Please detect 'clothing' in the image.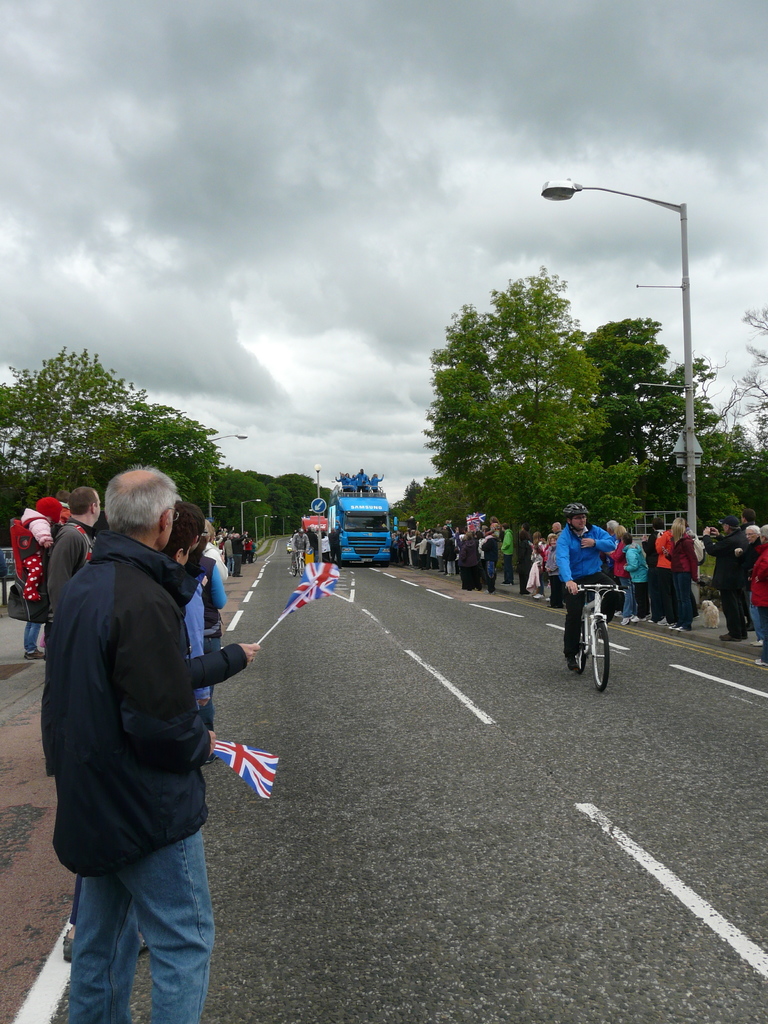
region(623, 540, 657, 612).
